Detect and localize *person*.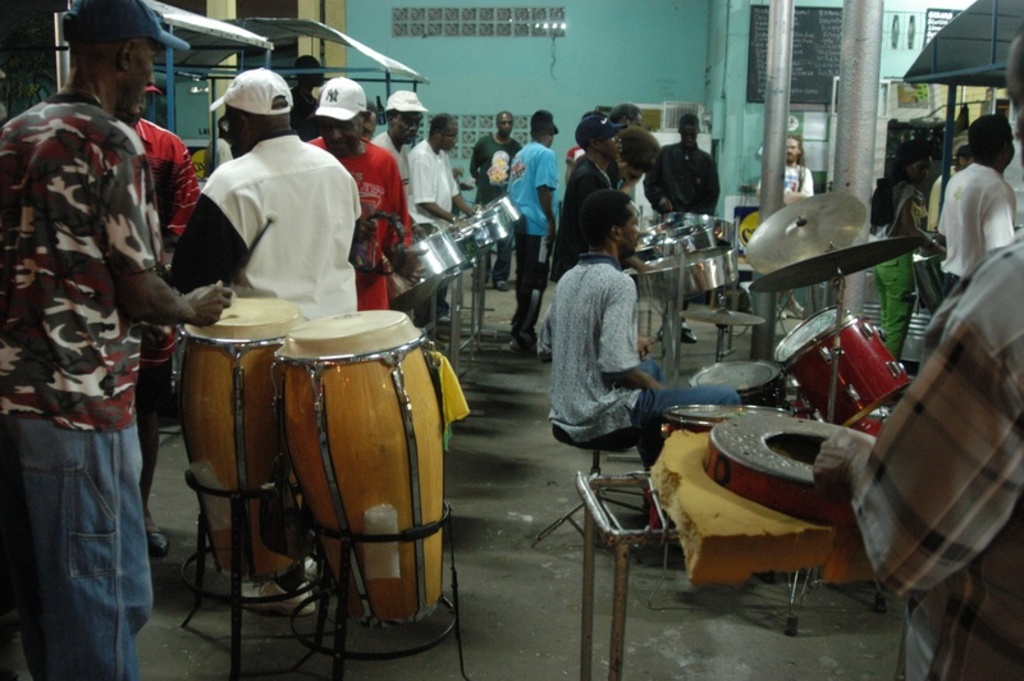
Localized at pyautogui.locateOnScreen(929, 123, 1005, 288).
